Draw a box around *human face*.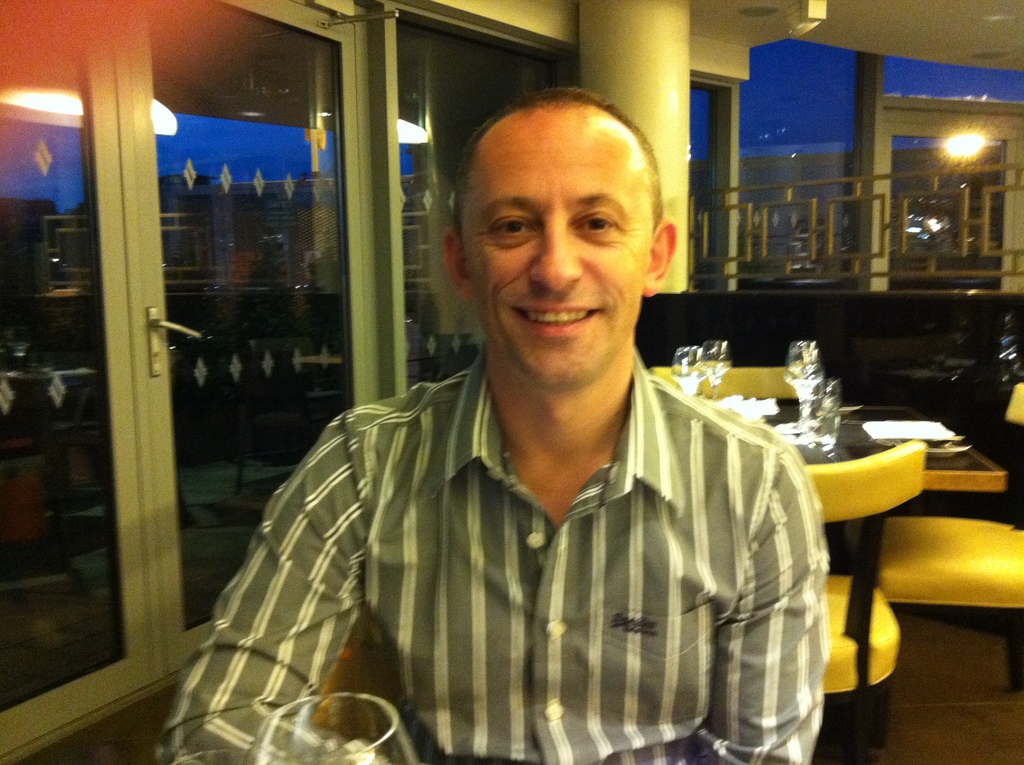
l=462, t=124, r=648, b=382.
